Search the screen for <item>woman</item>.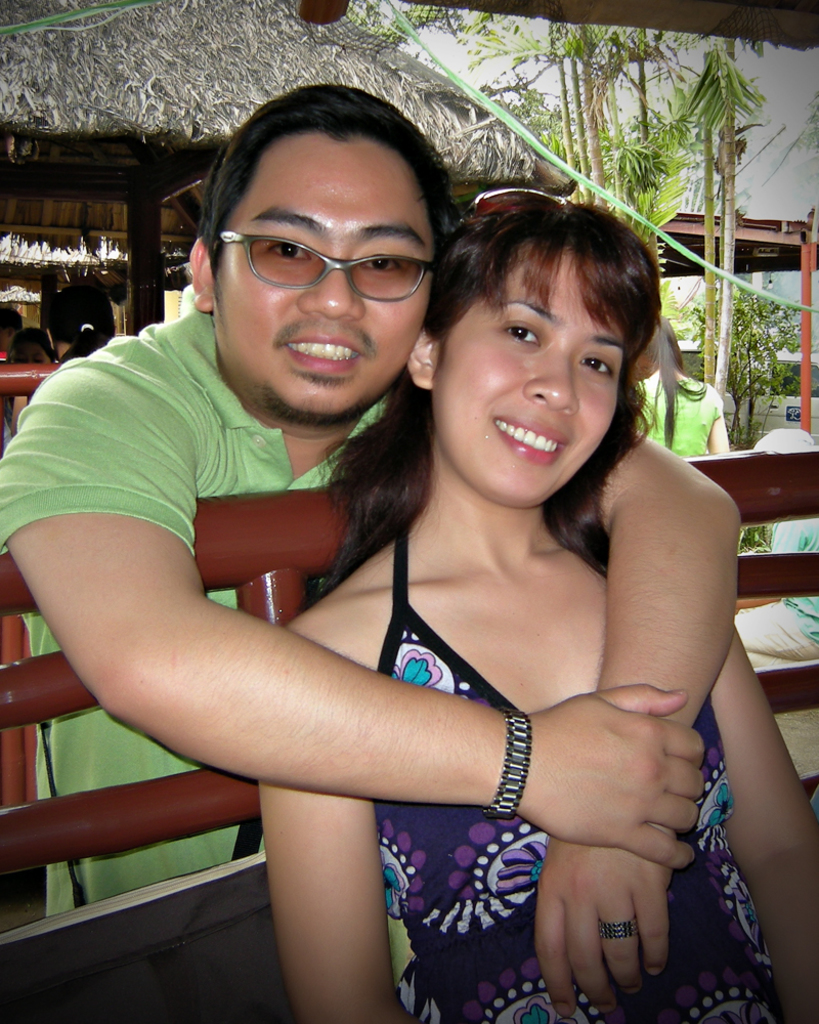
Found at [258, 185, 818, 1023].
